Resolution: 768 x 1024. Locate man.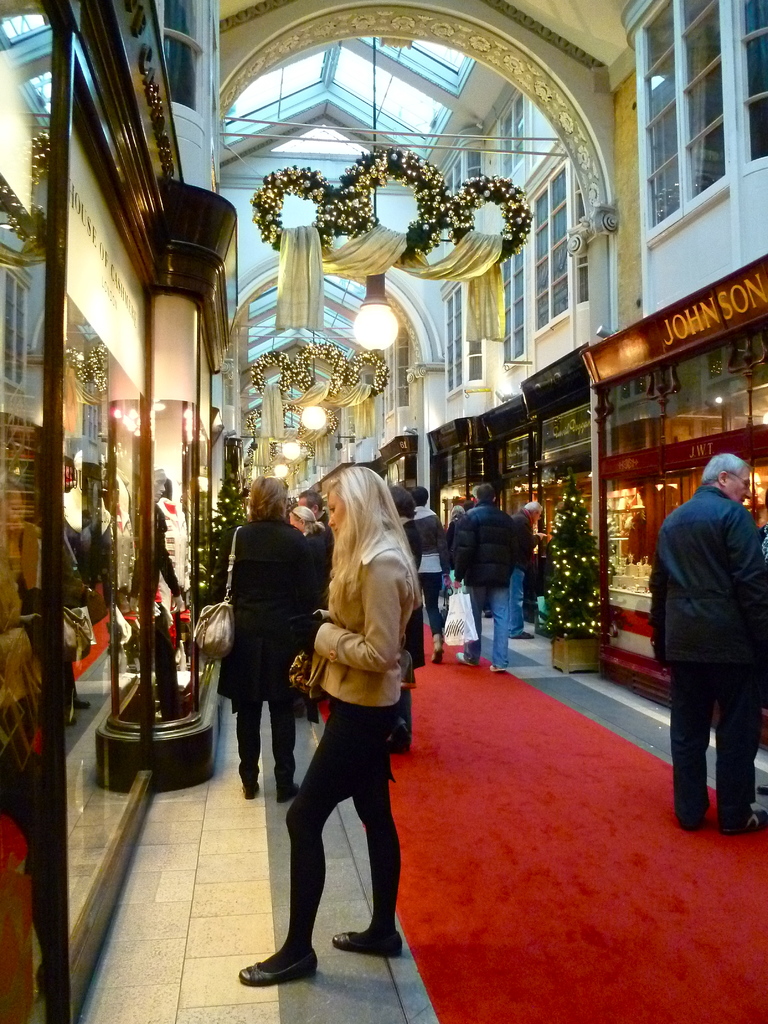
(452, 484, 517, 675).
